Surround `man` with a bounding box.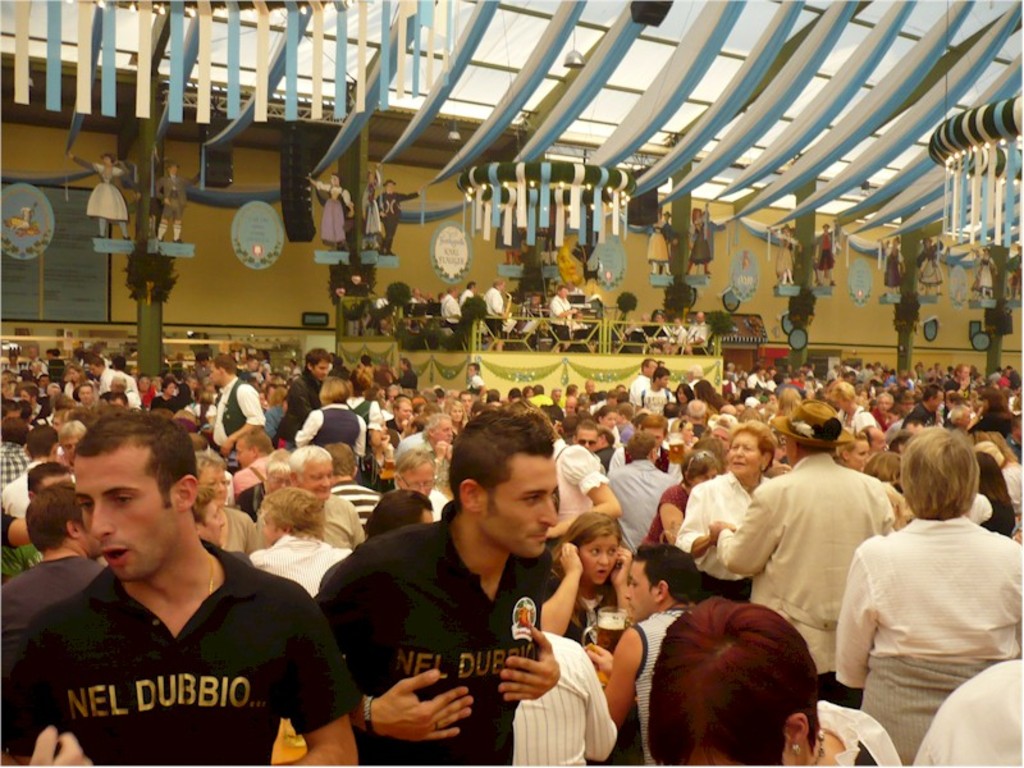
box=[637, 311, 658, 348].
